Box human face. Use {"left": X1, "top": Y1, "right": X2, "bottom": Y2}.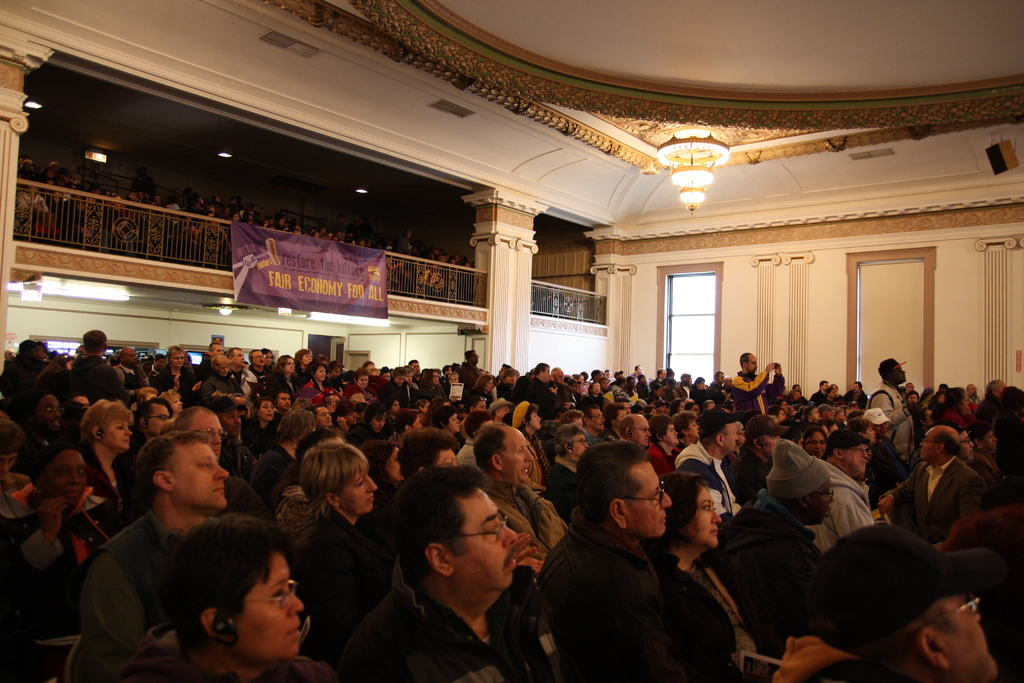
{"left": 927, "top": 392, "right": 936, "bottom": 401}.
